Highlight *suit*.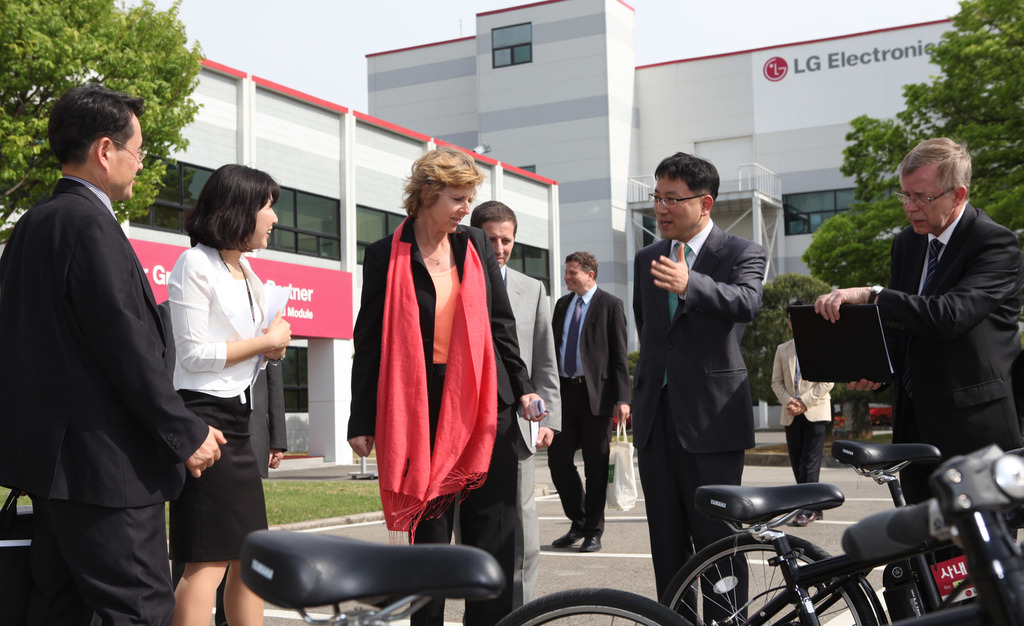
Highlighted region: l=877, t=200, r=1023, b=568.
